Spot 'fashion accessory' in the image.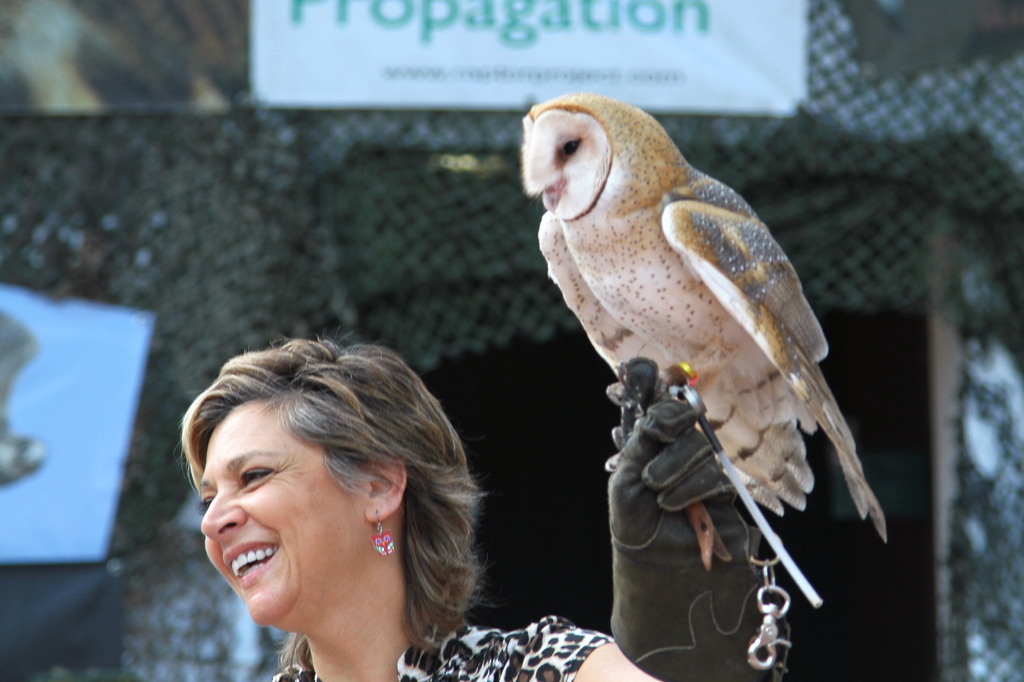
'fashion accessory' found at Rect(366, 516, 395, 555).
